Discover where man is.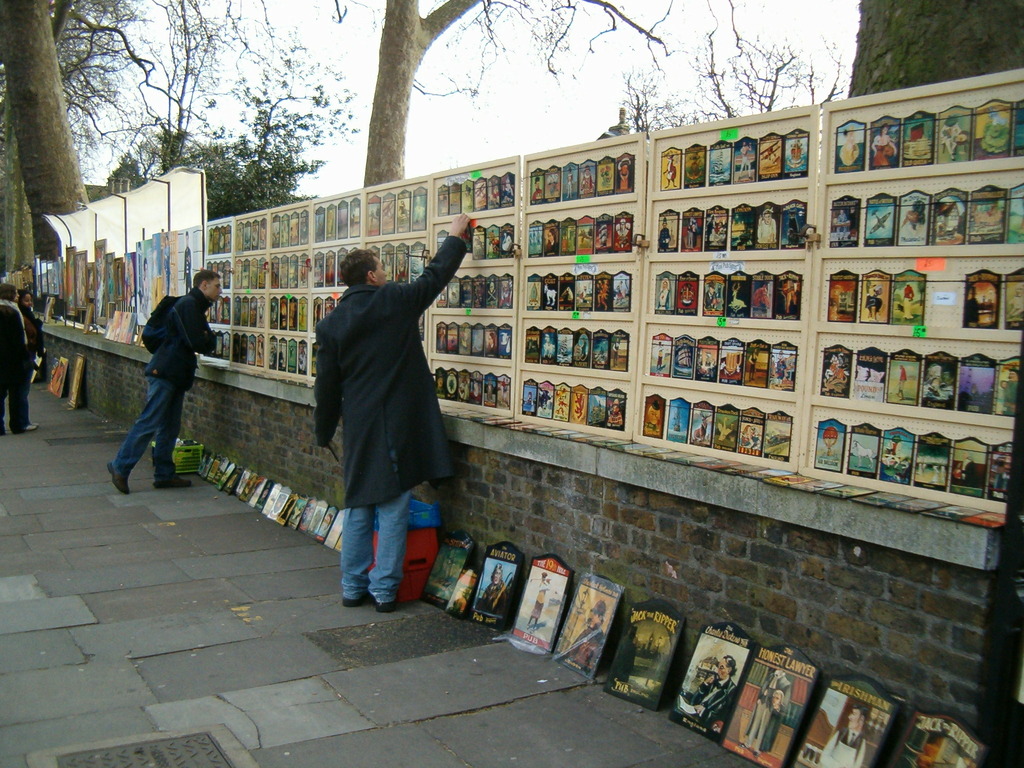
Discovered at region(298, 214, 474, 627).
